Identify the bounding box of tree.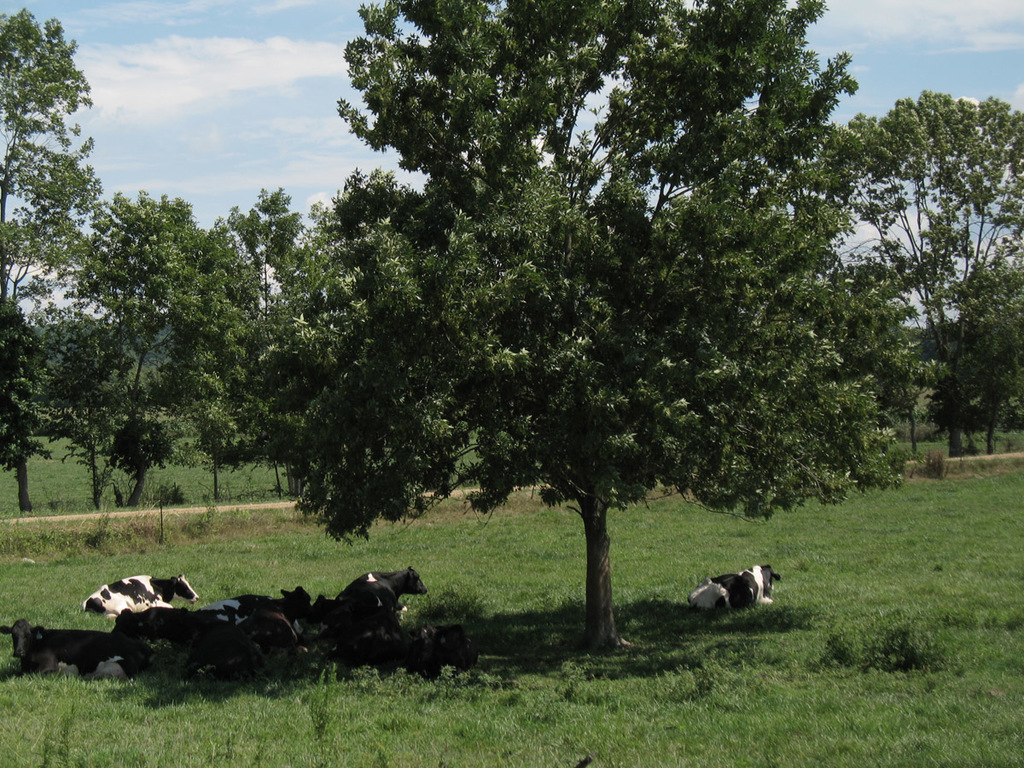
[51, 184, 242, 515].
